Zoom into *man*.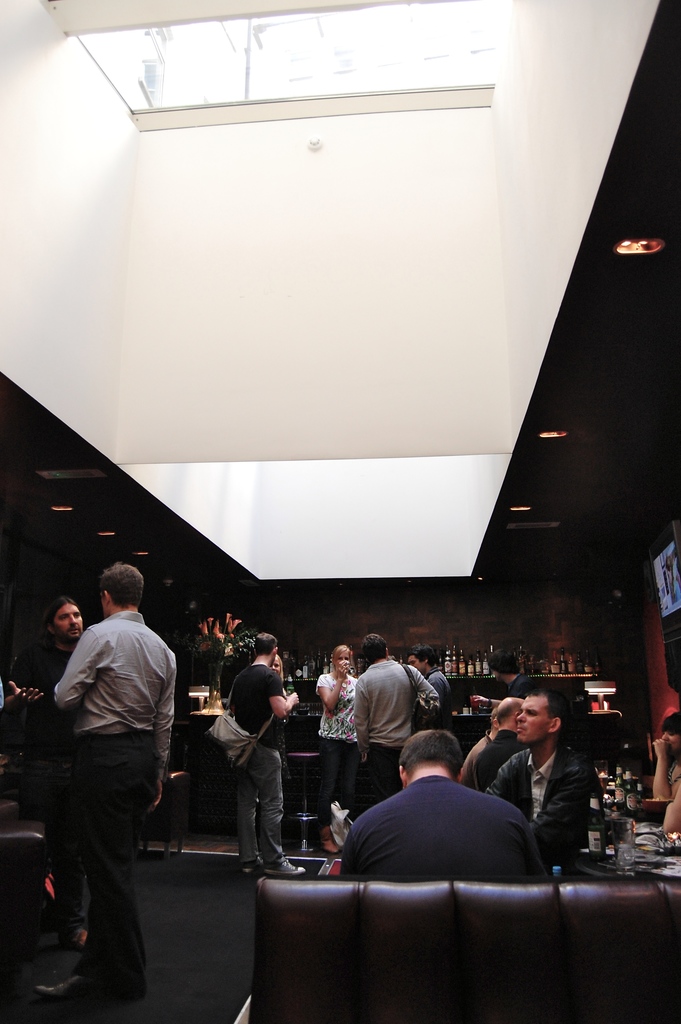
Zoom target: bbox(406, 643, 458, 725).
